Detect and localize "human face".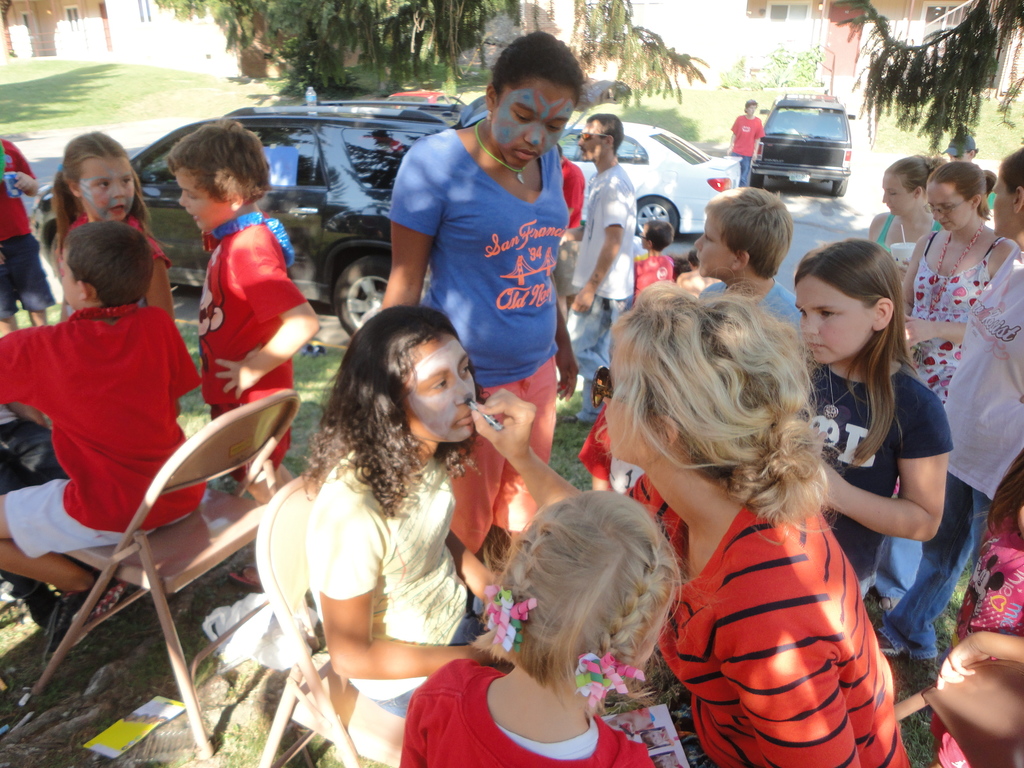
Localized at <region>175, 168, 221, 234</region>.
